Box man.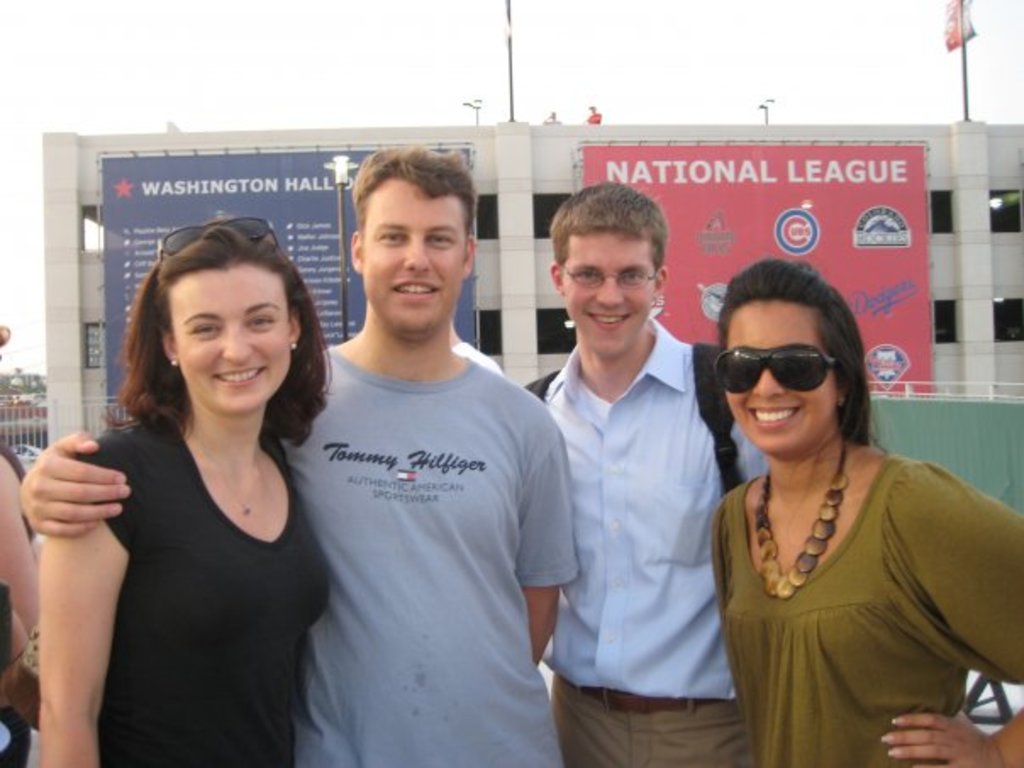
15/144/582/766.
